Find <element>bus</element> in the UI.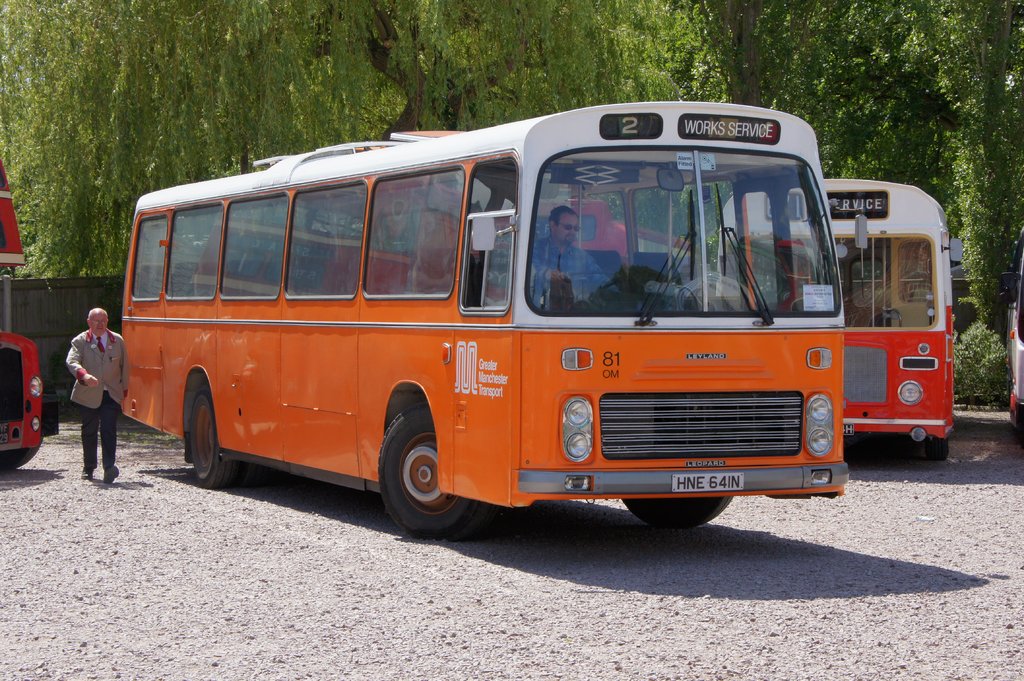
UI element at pyautogui.locateOnScreen(0, 157, 63, 474).
